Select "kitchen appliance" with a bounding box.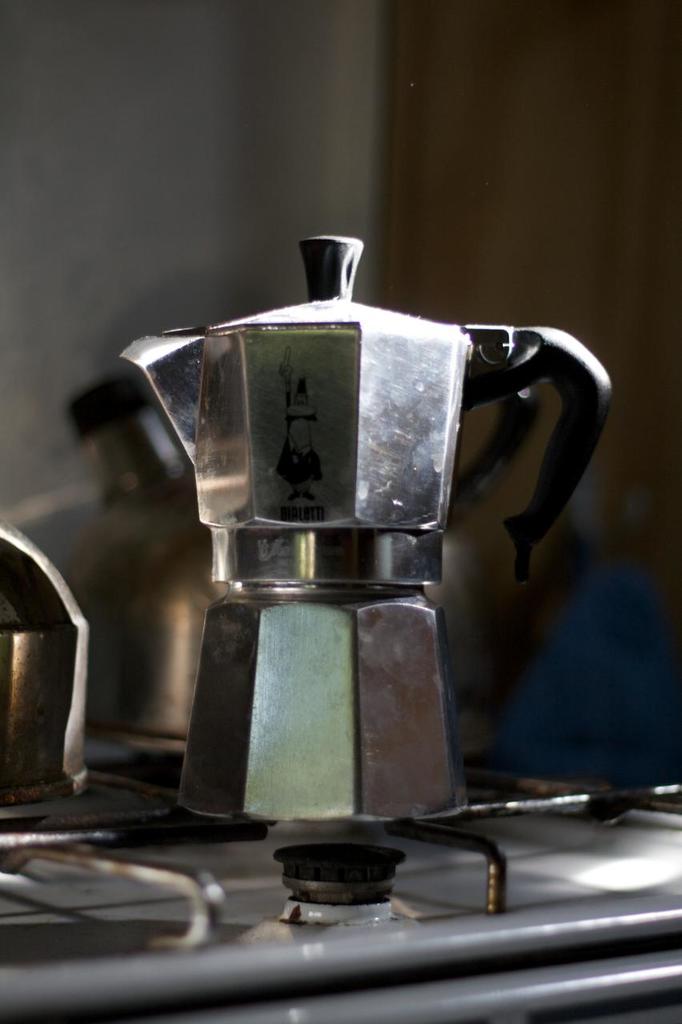
x1=111, y1=211, x2=602, y2=875.
